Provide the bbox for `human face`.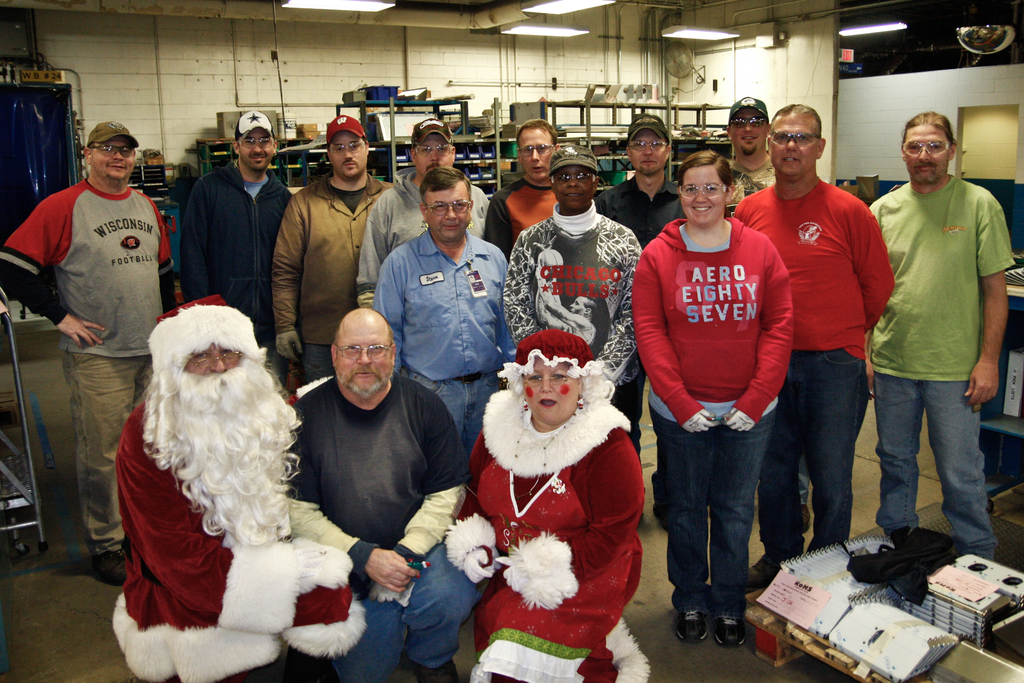
BBox(241, 130, 275, 169).
